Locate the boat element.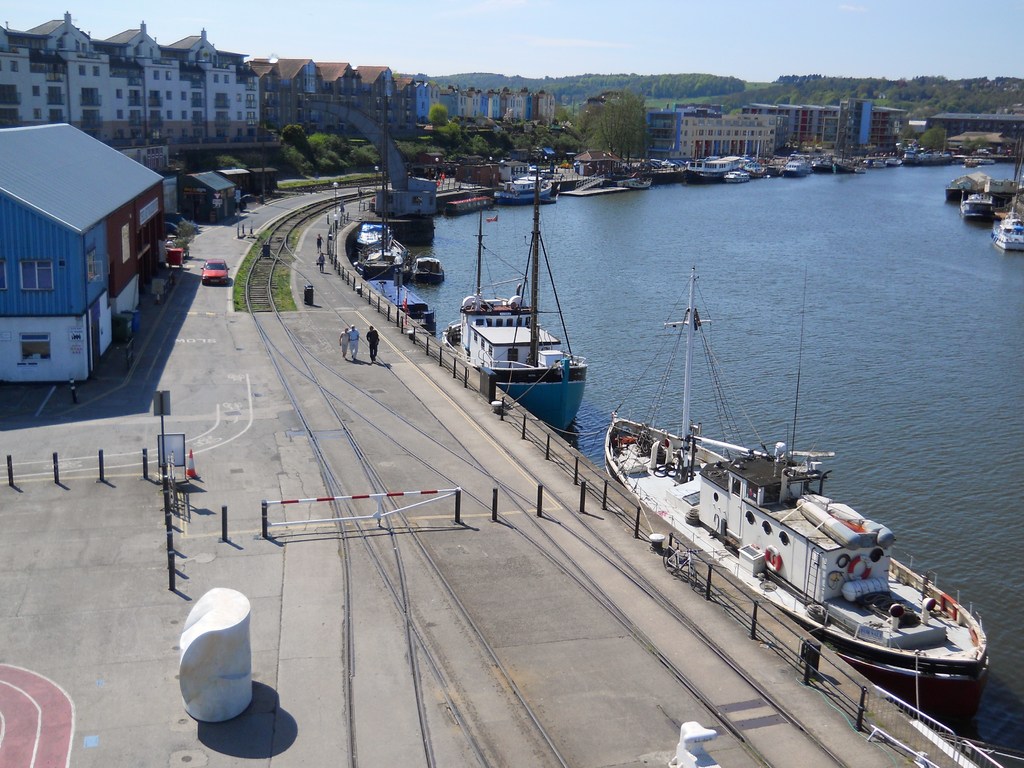
Element bbox: left=593, top=240, right=979, bottom=733.
